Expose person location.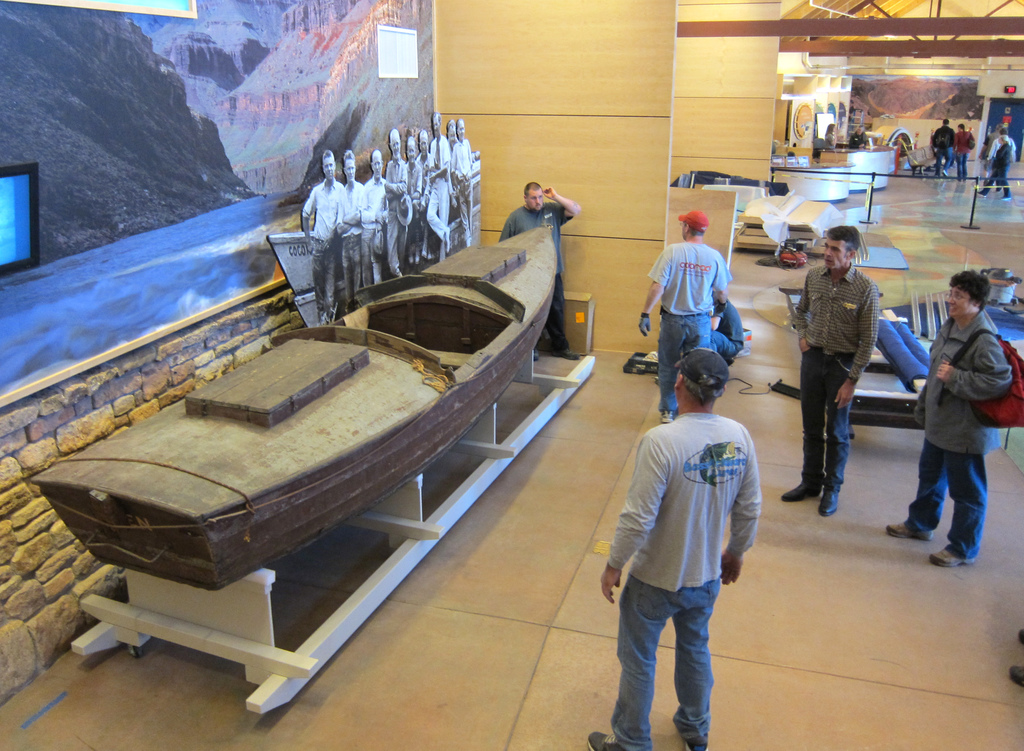
Exposed at [x1=794, y1=218, x2=896, y2=501].
